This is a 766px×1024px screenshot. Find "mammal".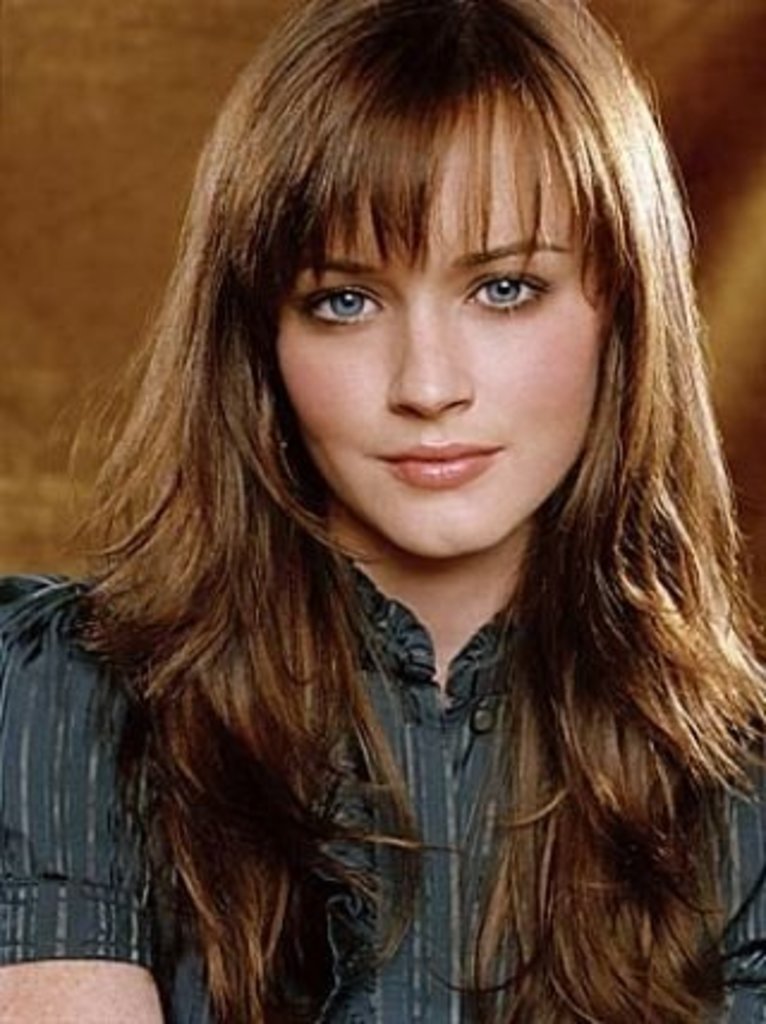
Bounding box: (0,0,730,979).
